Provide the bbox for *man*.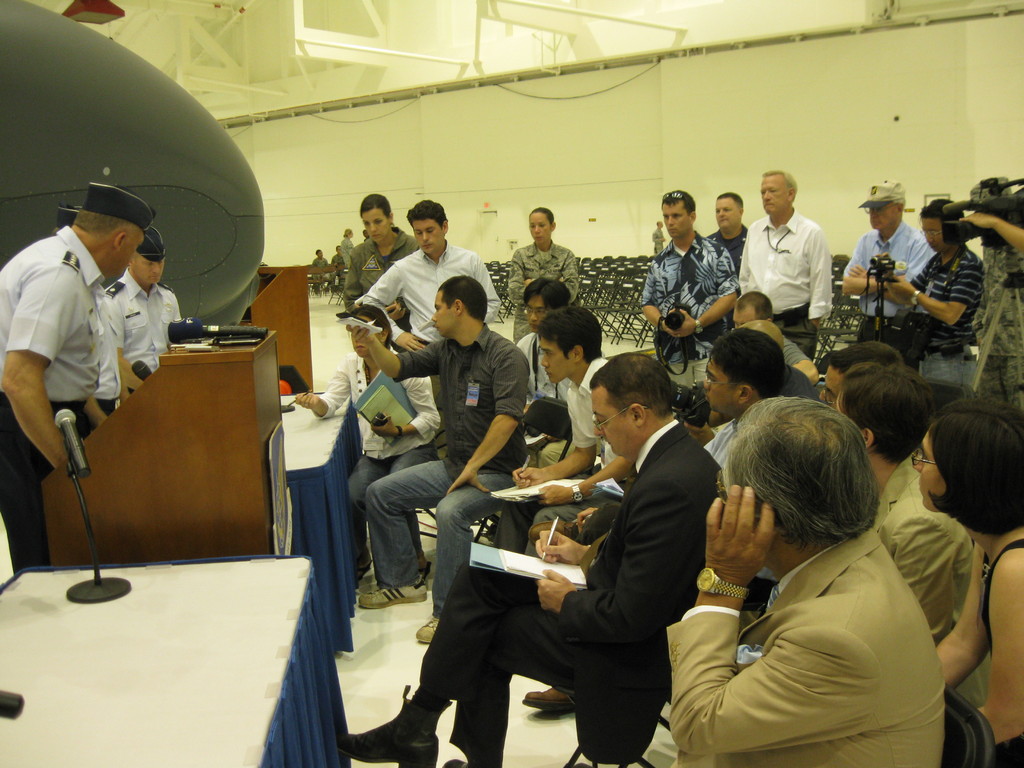
875,197,990,388.
